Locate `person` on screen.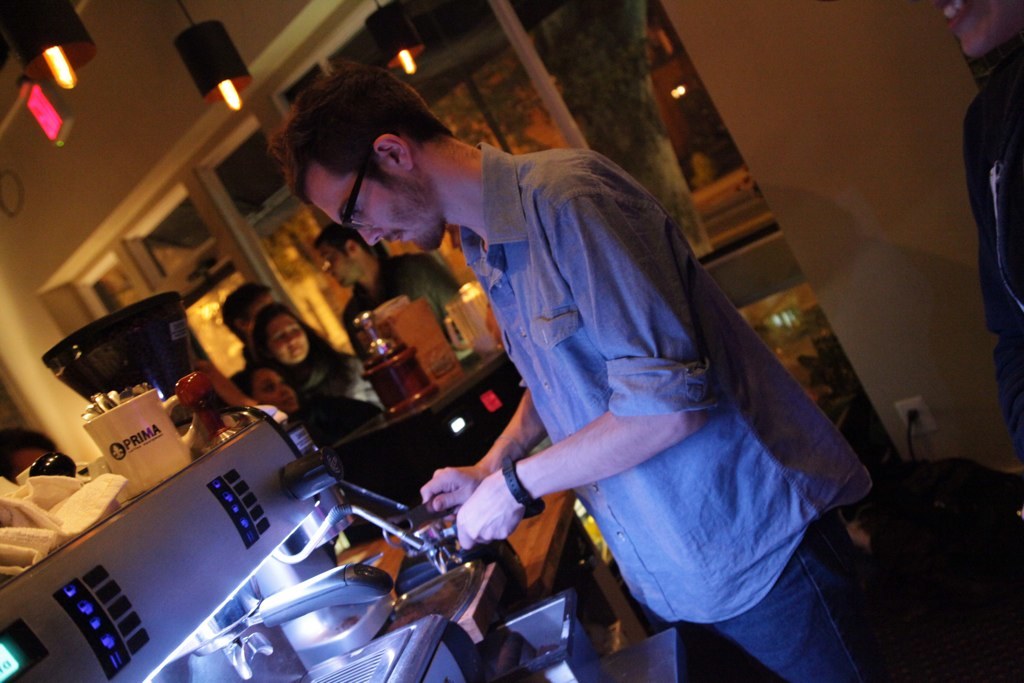
On screen at bbox=(248, 302, 388, 442).
